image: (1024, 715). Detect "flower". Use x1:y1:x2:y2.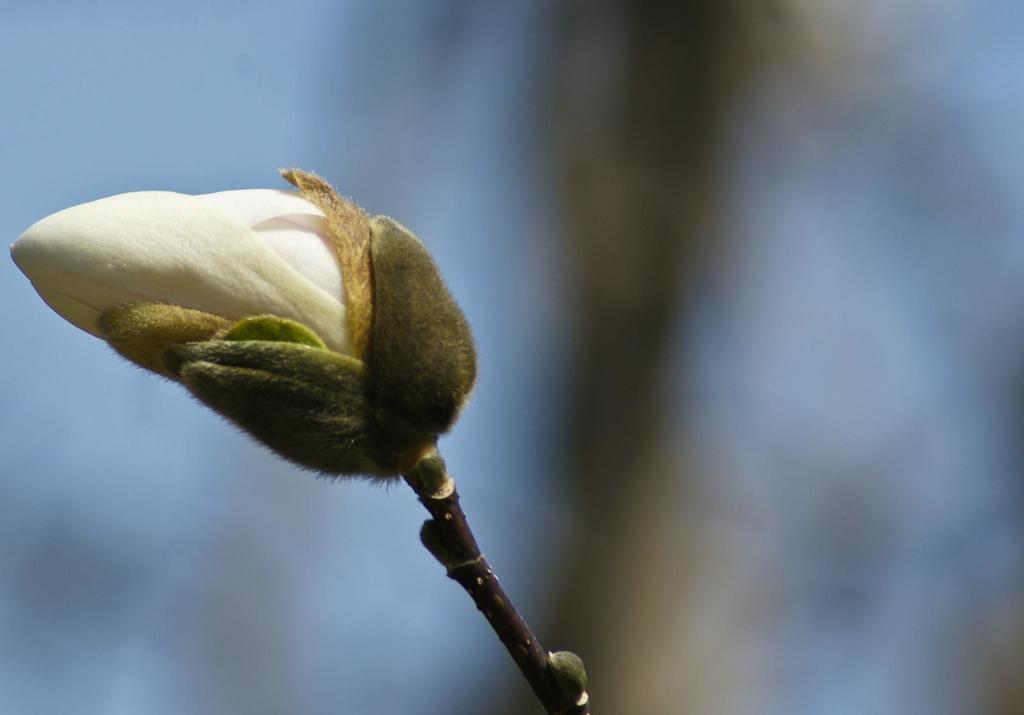
3:162:474:493.
